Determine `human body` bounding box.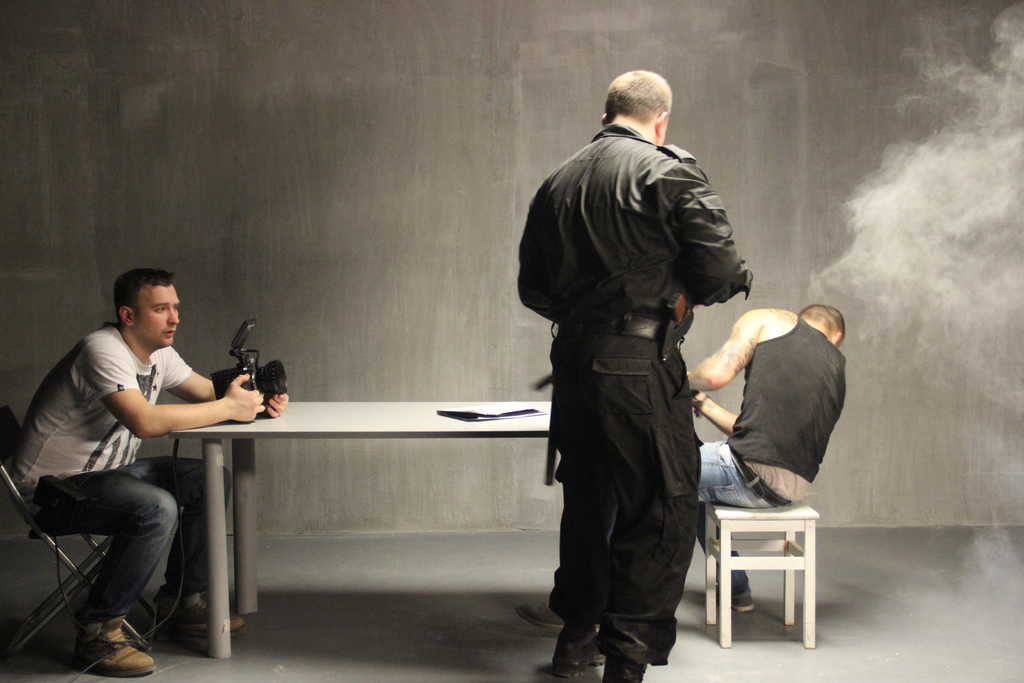
Determined: l=676, t=247, r=856, b=593.
